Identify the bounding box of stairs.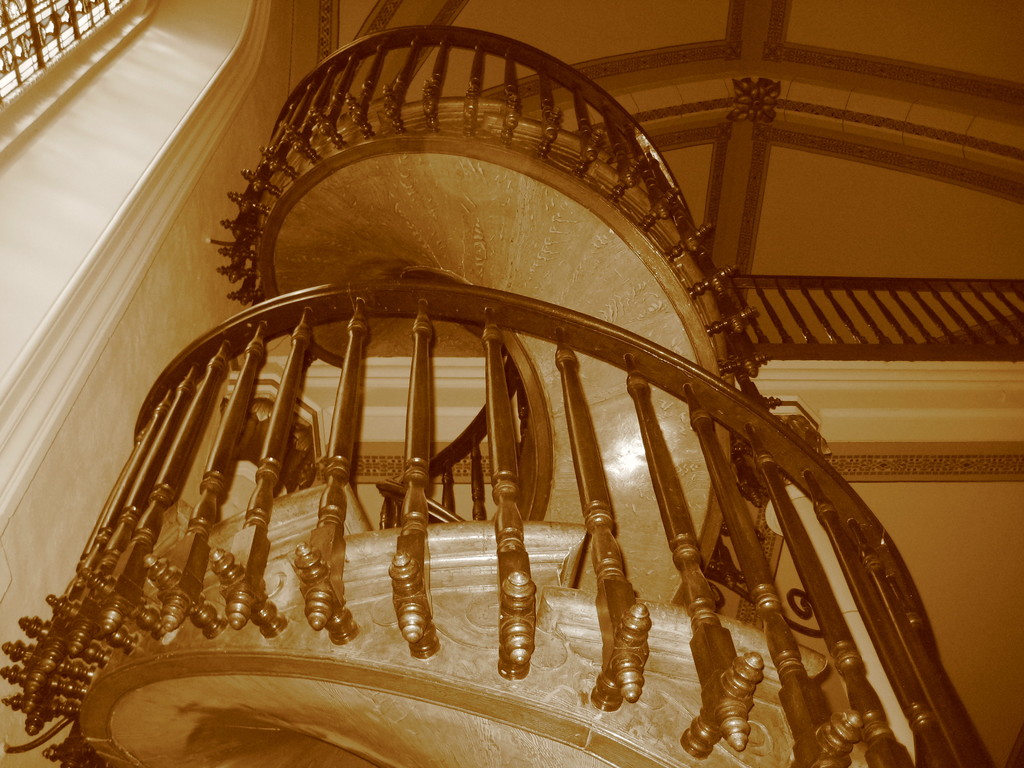
{"x1": 152, "y1": 476, "x2": 870, "y2": 767}.
